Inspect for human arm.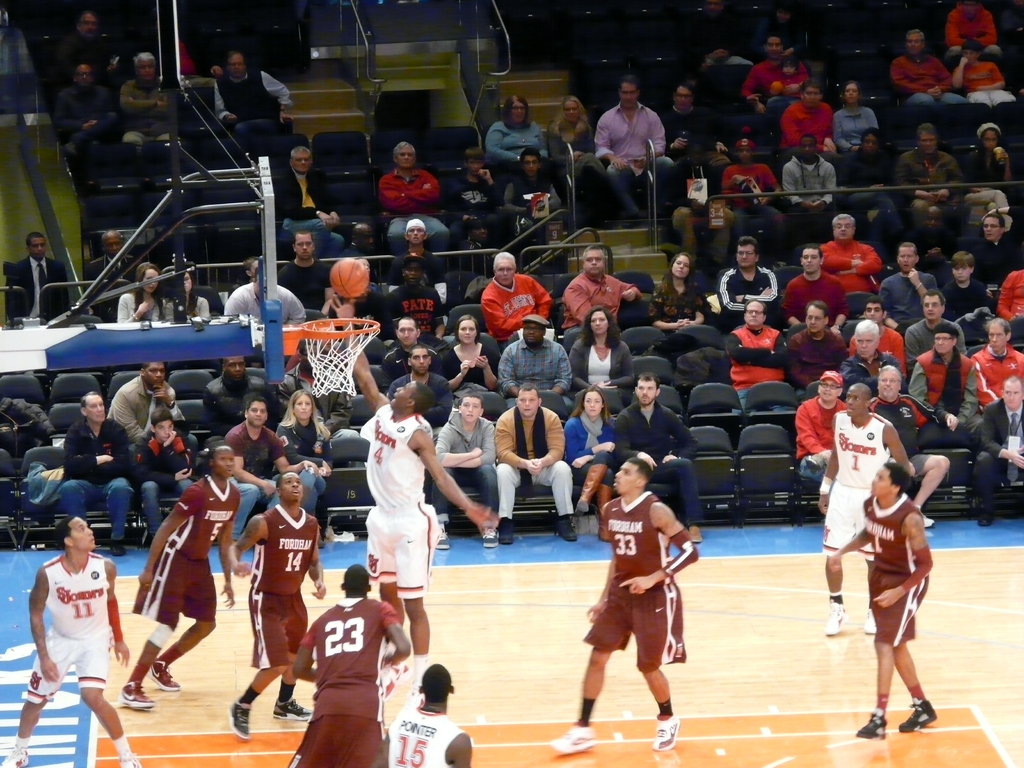
Inspection: [x1=660, y1=410, x2=701, y2=465].
